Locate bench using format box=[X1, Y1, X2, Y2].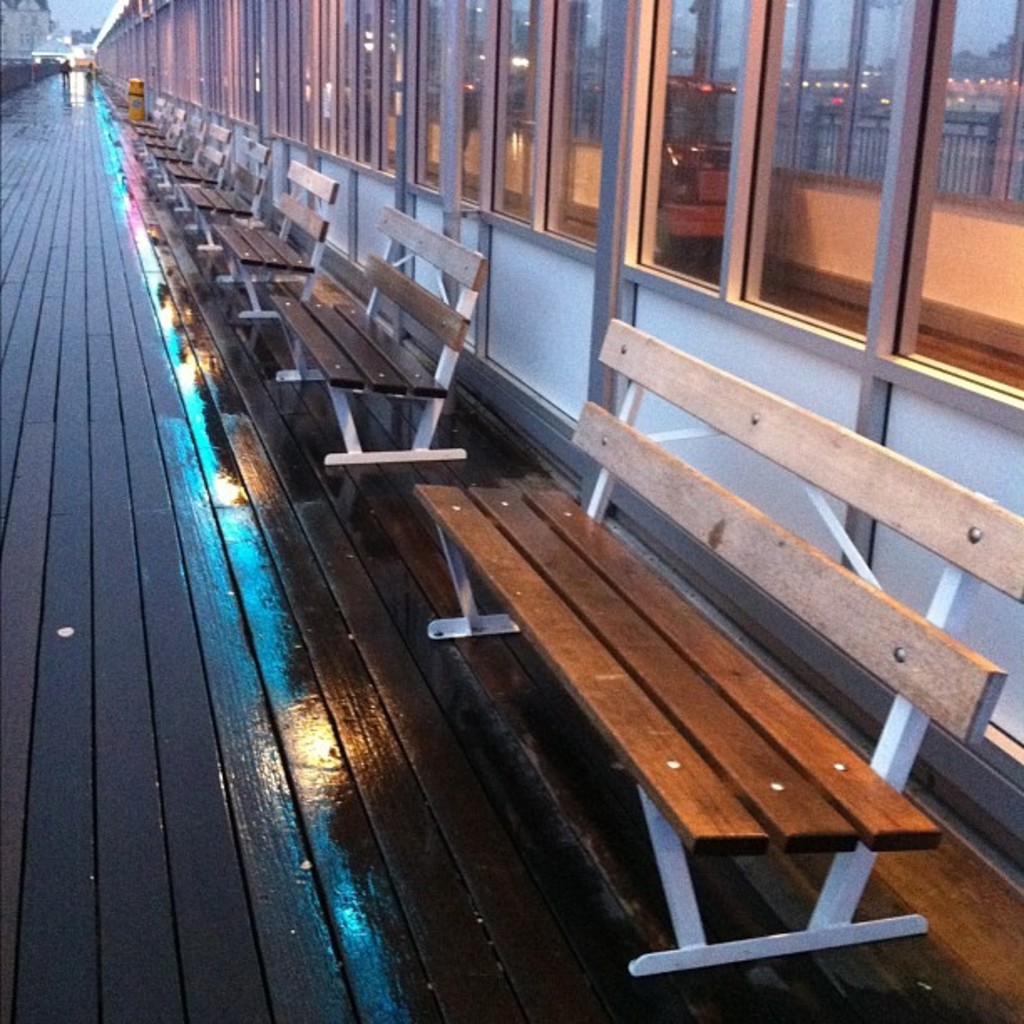
box=[157, 117, 238, 201].
